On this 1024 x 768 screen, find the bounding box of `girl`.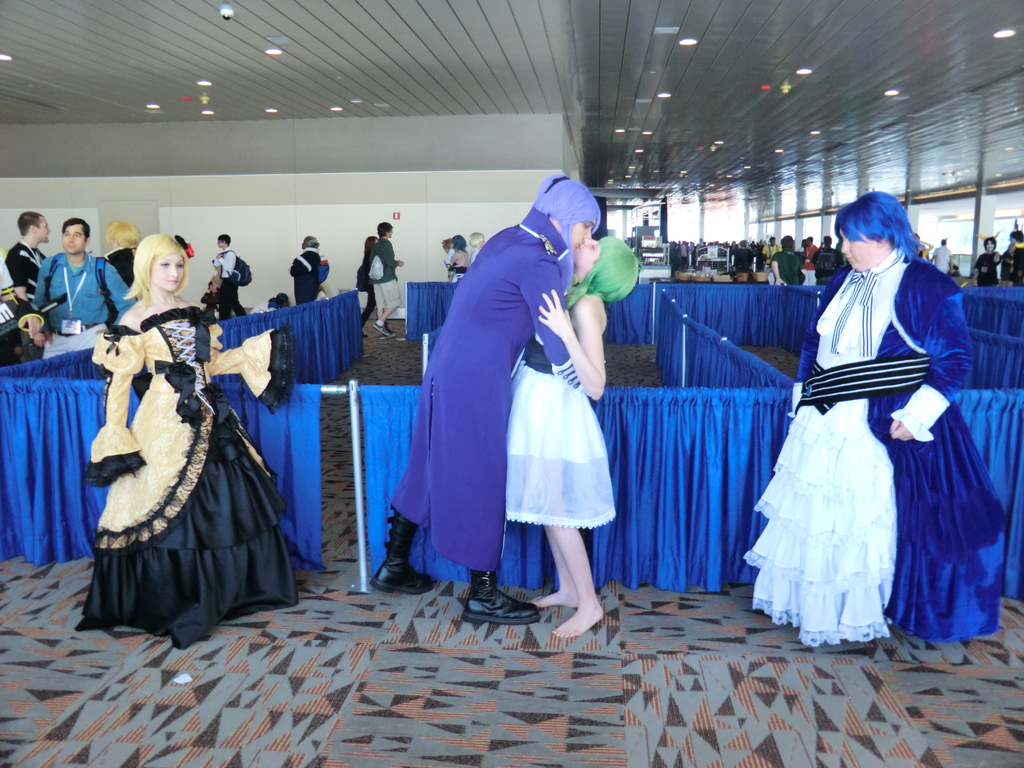
Bounding box: (x1=972, y1=234, x2=1002, y2=285).
